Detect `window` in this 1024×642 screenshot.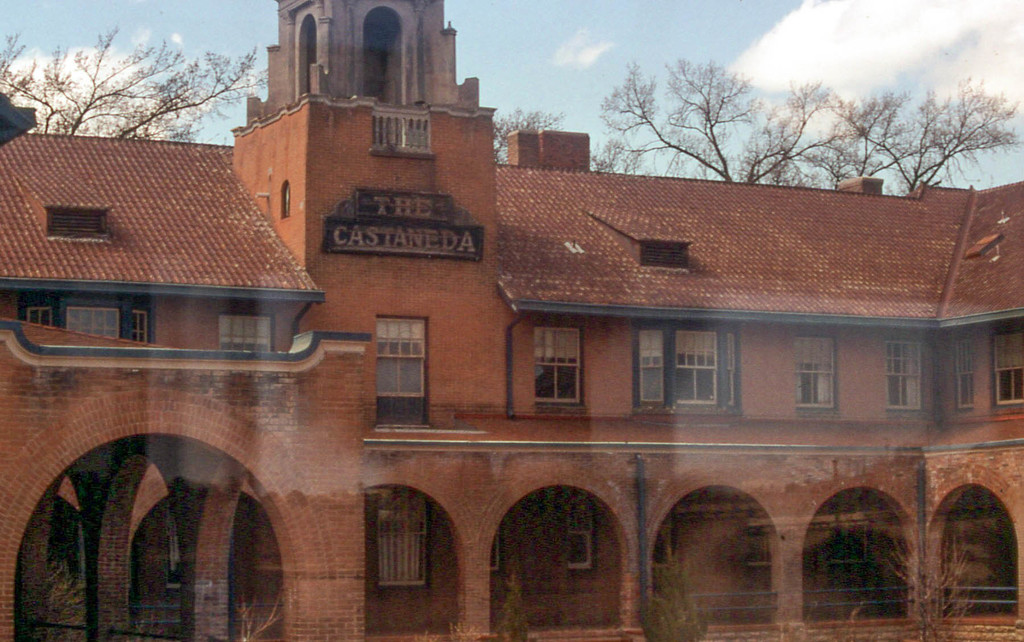
Detection: 378/493/427/584.
